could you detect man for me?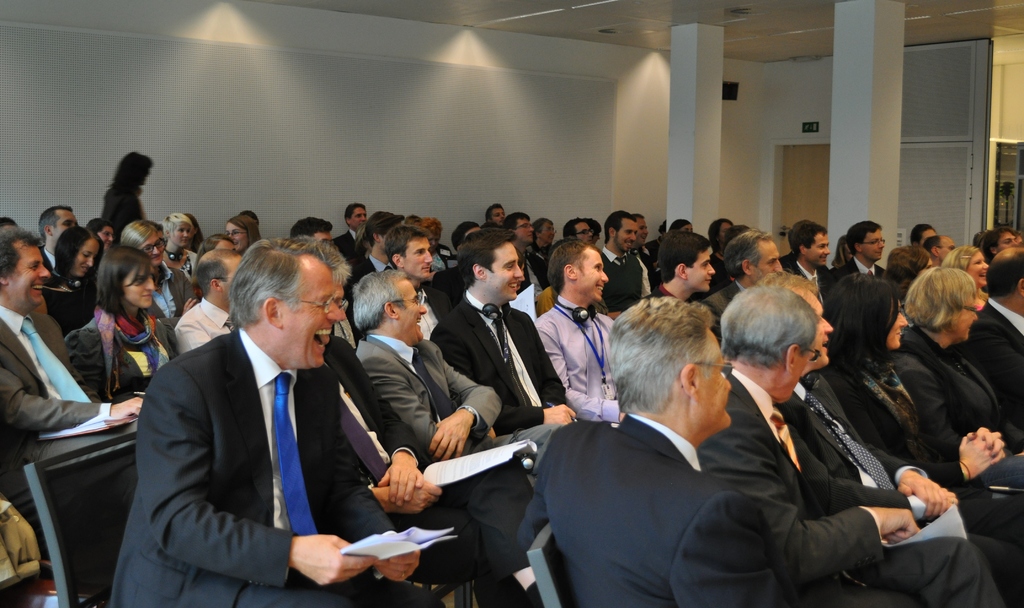
Detection result: bbox(826, 220, 890, 286).
